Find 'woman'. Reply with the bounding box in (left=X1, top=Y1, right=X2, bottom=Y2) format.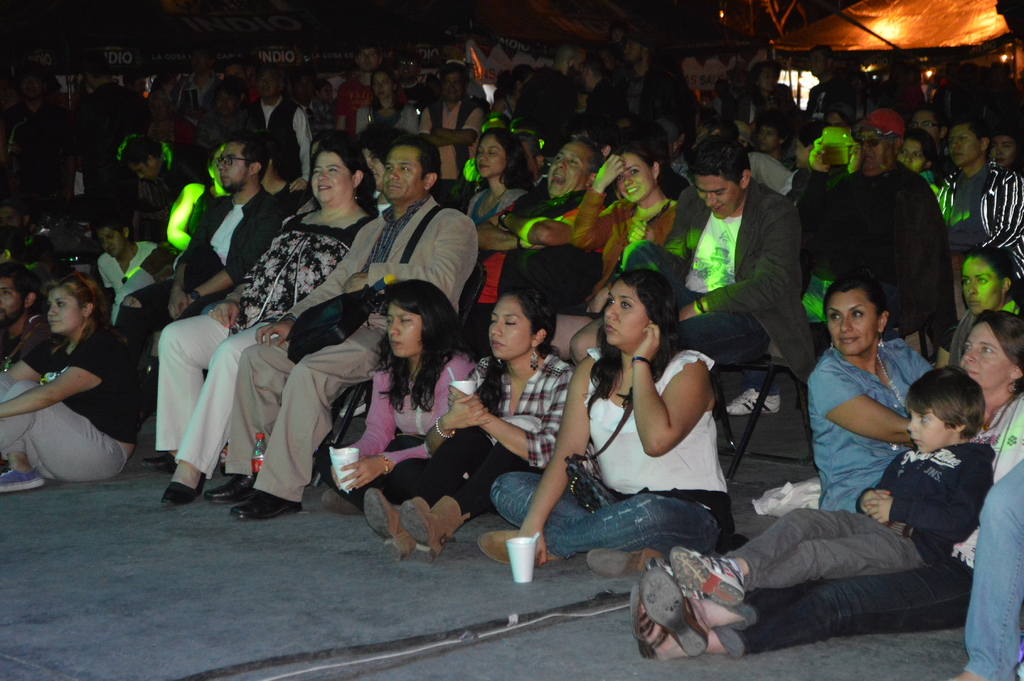
(left=984, top=119, right=1023, bottom=179).
